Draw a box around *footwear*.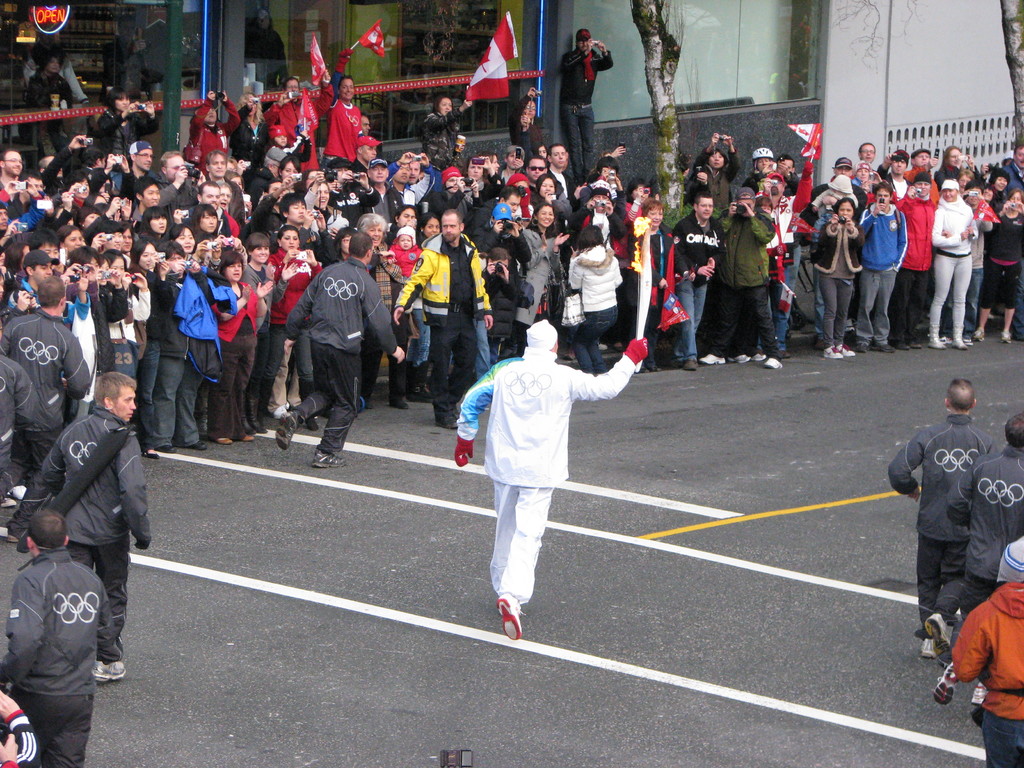
[left=726, top=346, right=745, bottom=365].
